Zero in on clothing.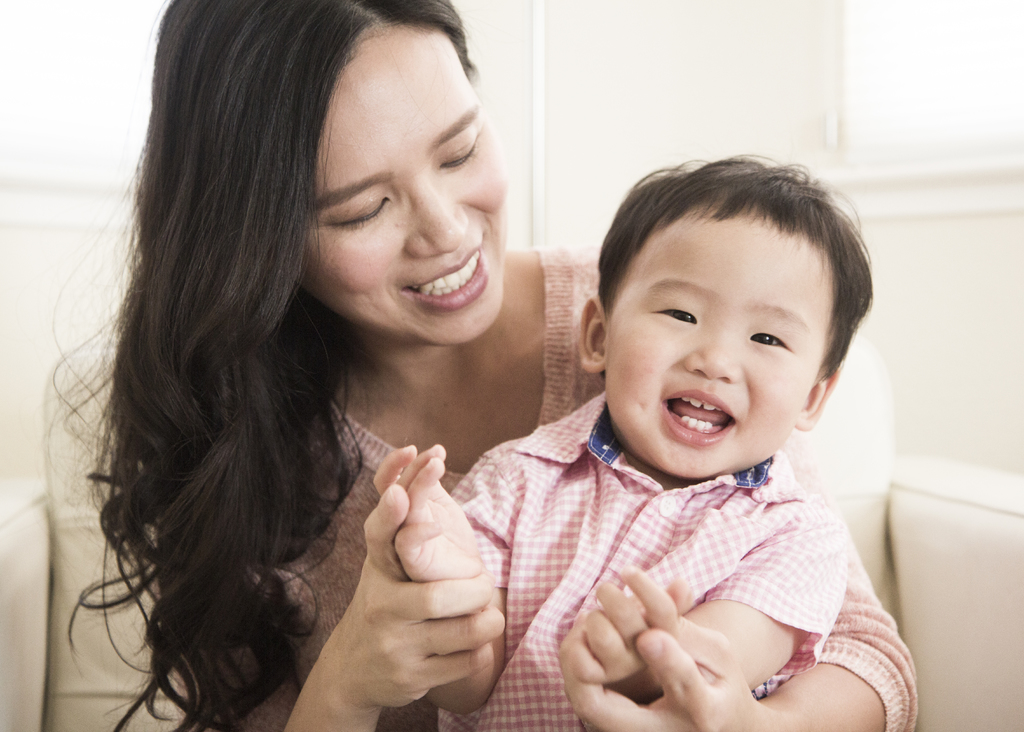
Zeroed in: {"left": 47, "top": 245, "right": 908, "bottom": 731}.
